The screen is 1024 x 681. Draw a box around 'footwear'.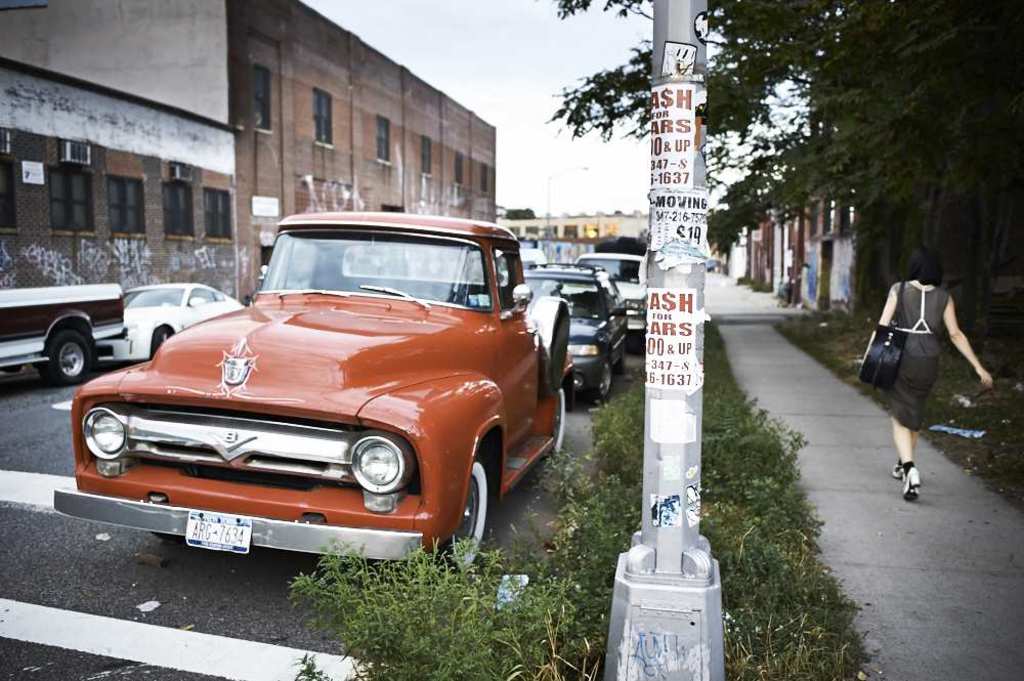
box(892, 467, 905, 479).
